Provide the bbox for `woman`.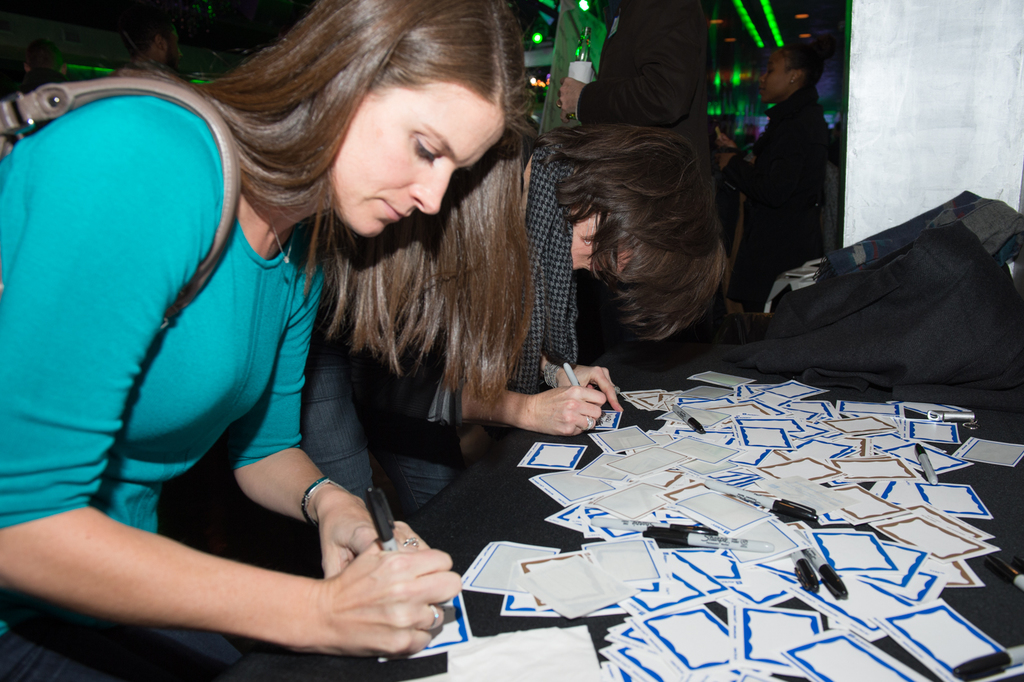
{"left": 65, "top": 23, "right": 512, "bottom": 681}.
